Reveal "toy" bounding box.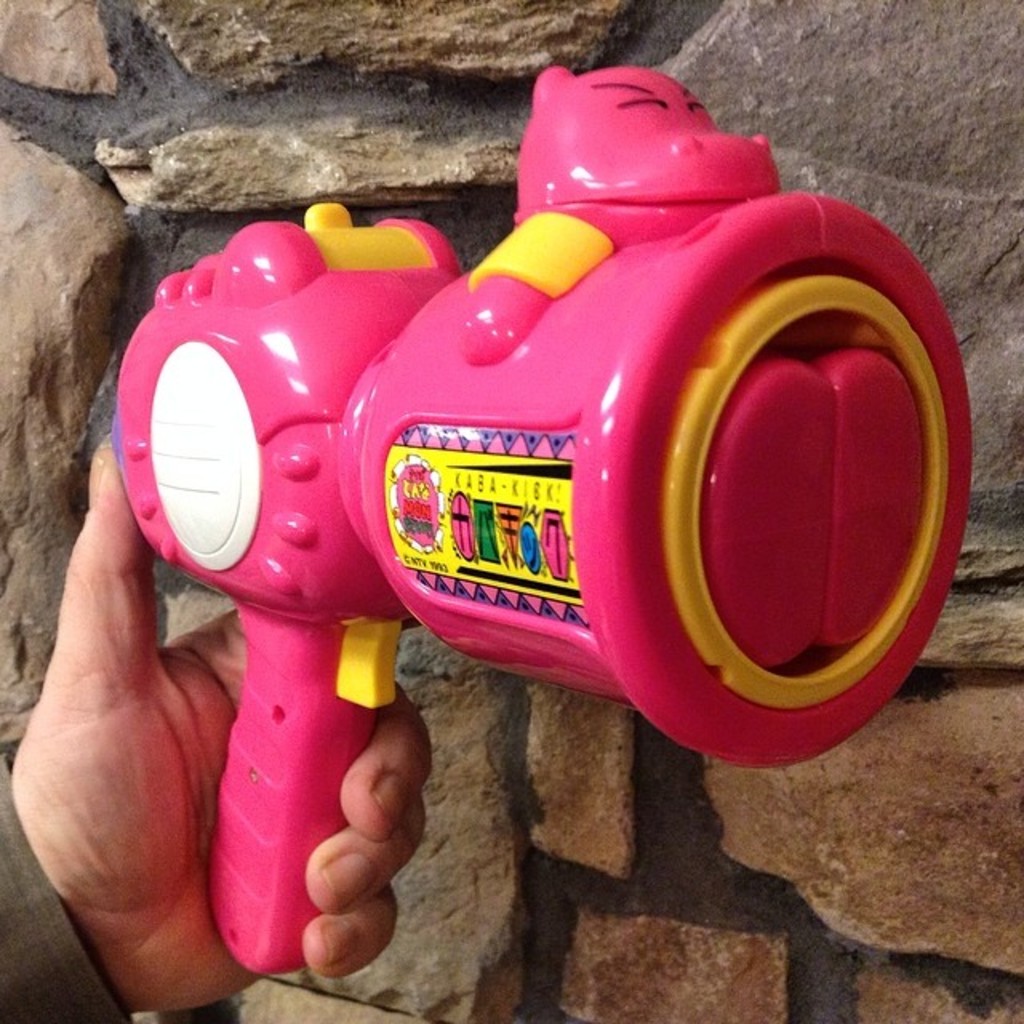
Revealed: region(83, 80, 1018, 941).
